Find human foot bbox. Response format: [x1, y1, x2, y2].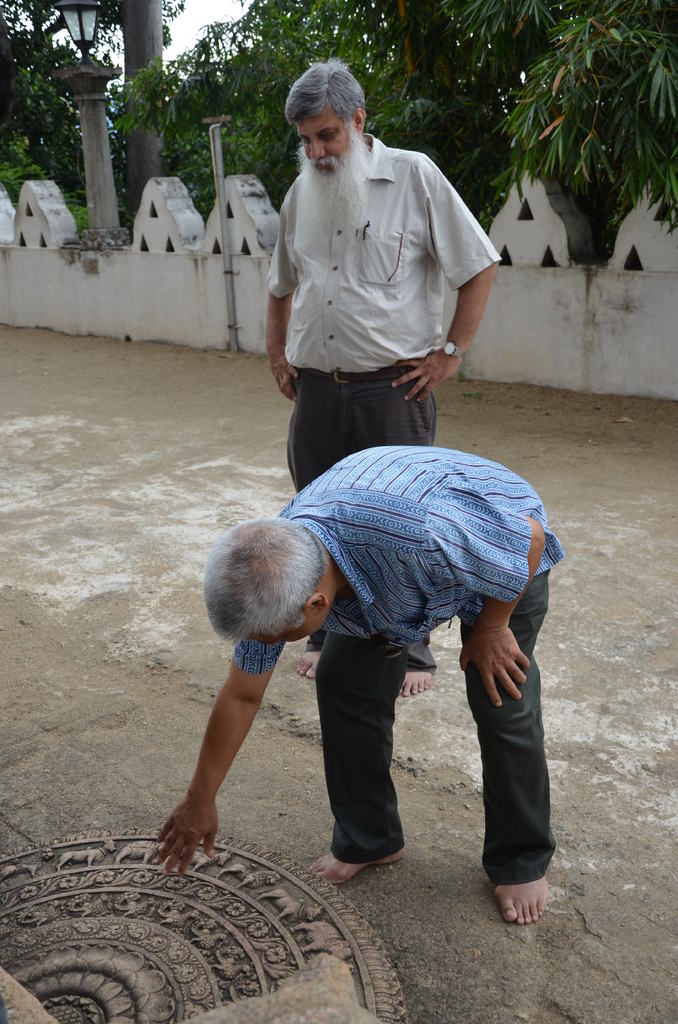
[398, 667, 436, 697].
